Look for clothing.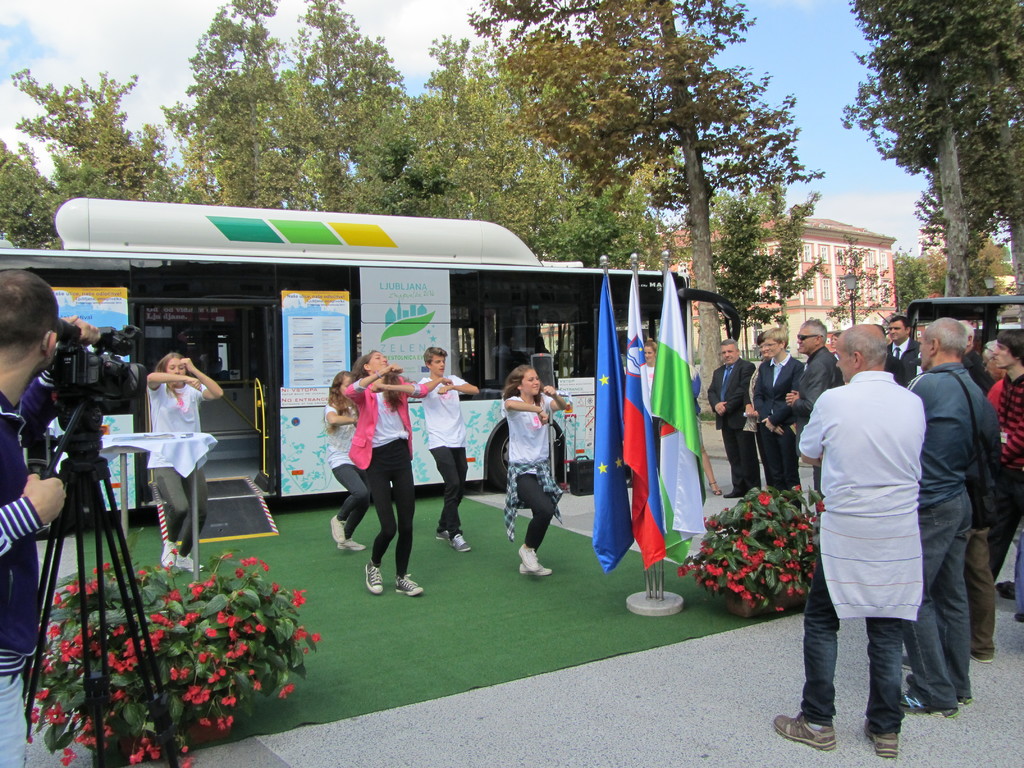
Found: bbox=[339, 367, 425, 576].
